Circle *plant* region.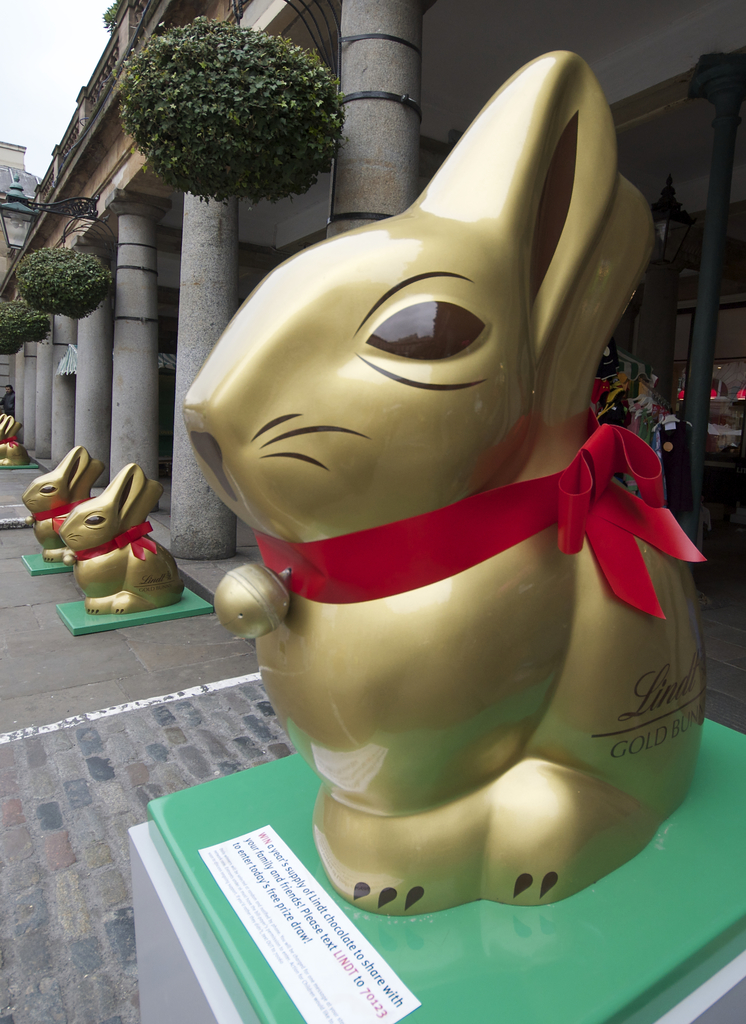
Region: 0/293/54/336.
